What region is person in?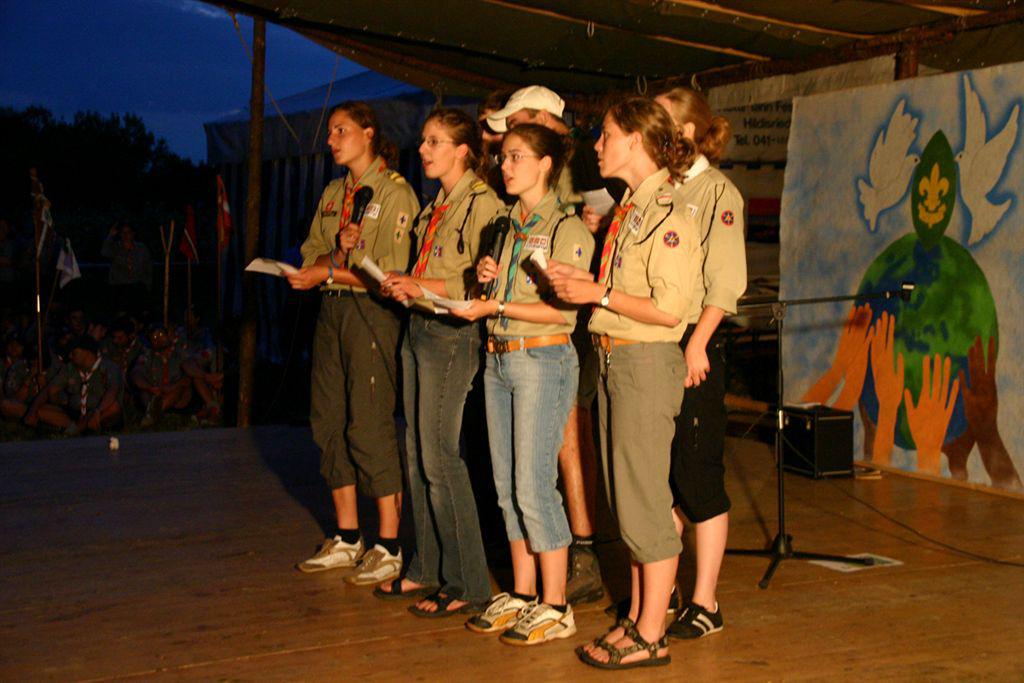
<region>541, 86, 699, 671</region>.
